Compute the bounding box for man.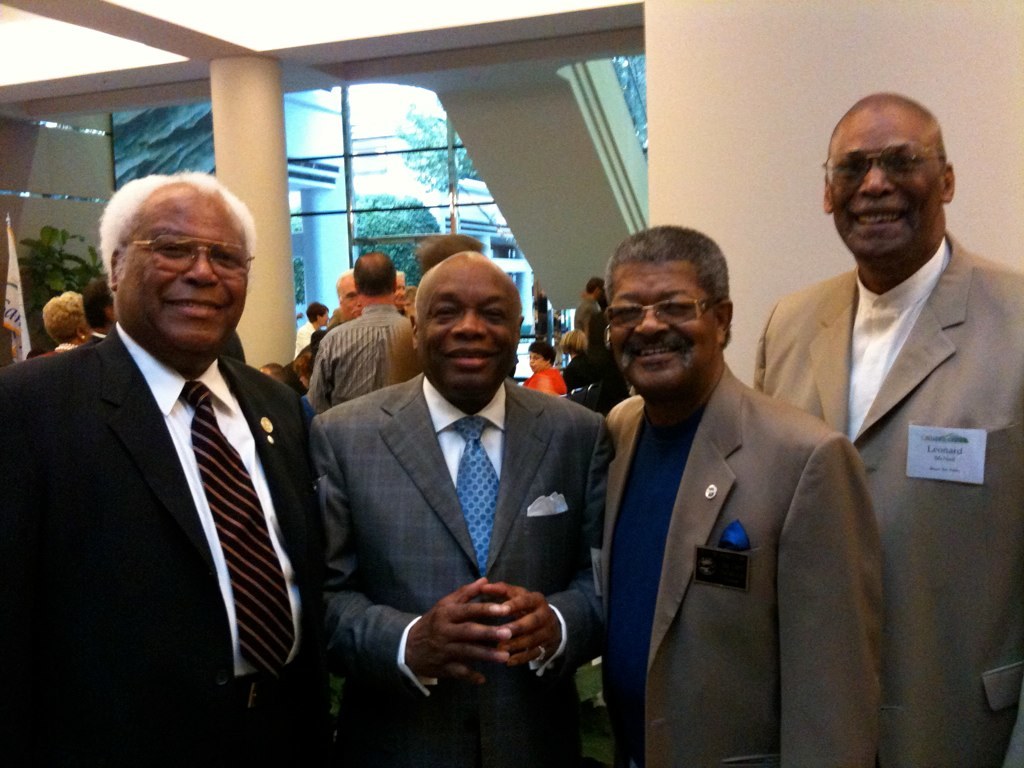
x1=314, y1=252, x2=414, y2=401.
